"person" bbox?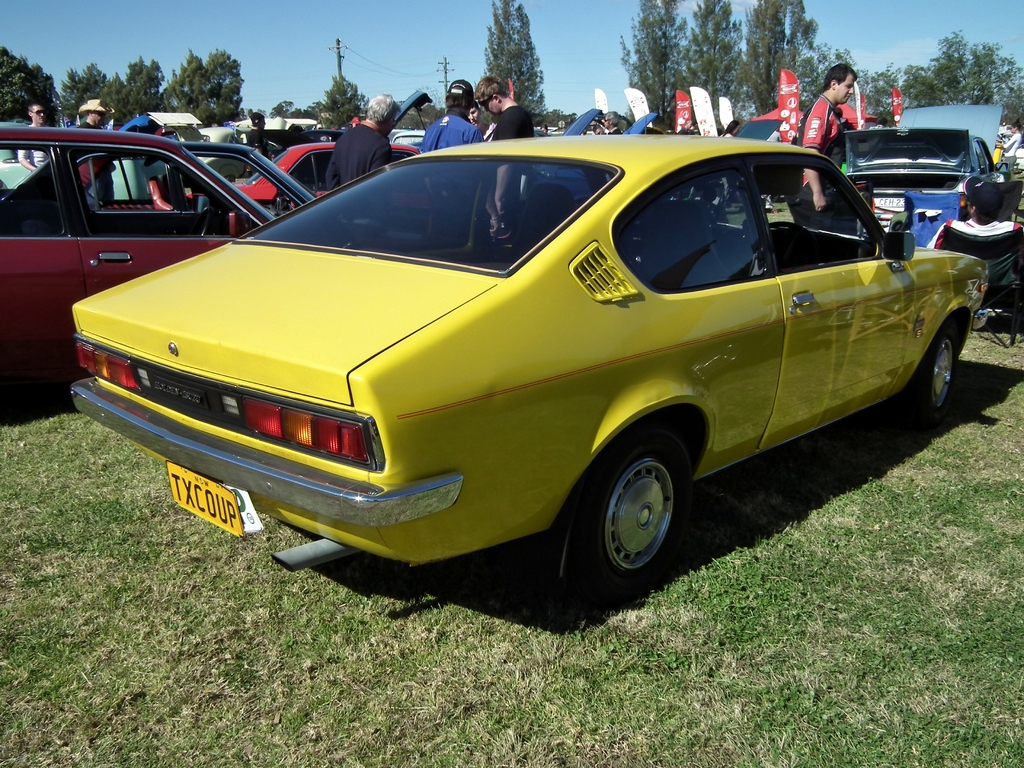
<region>461, 99, 488, 143</region>
